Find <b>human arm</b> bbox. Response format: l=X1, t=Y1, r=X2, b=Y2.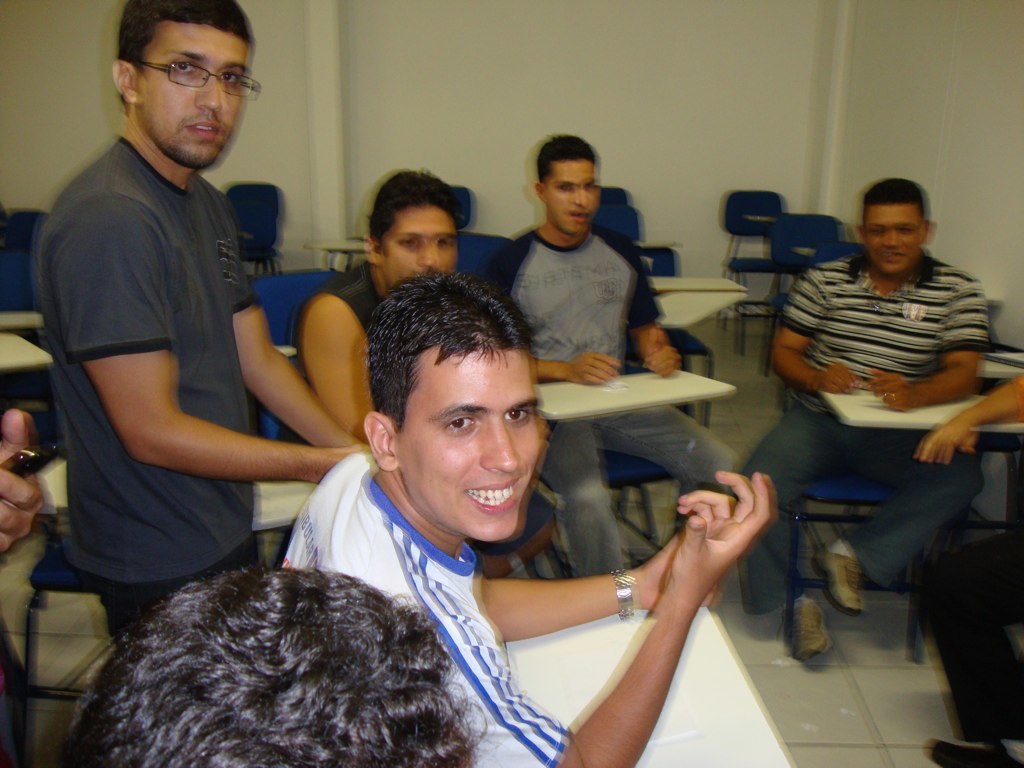
l=627, t=268, r=687, b=378.
